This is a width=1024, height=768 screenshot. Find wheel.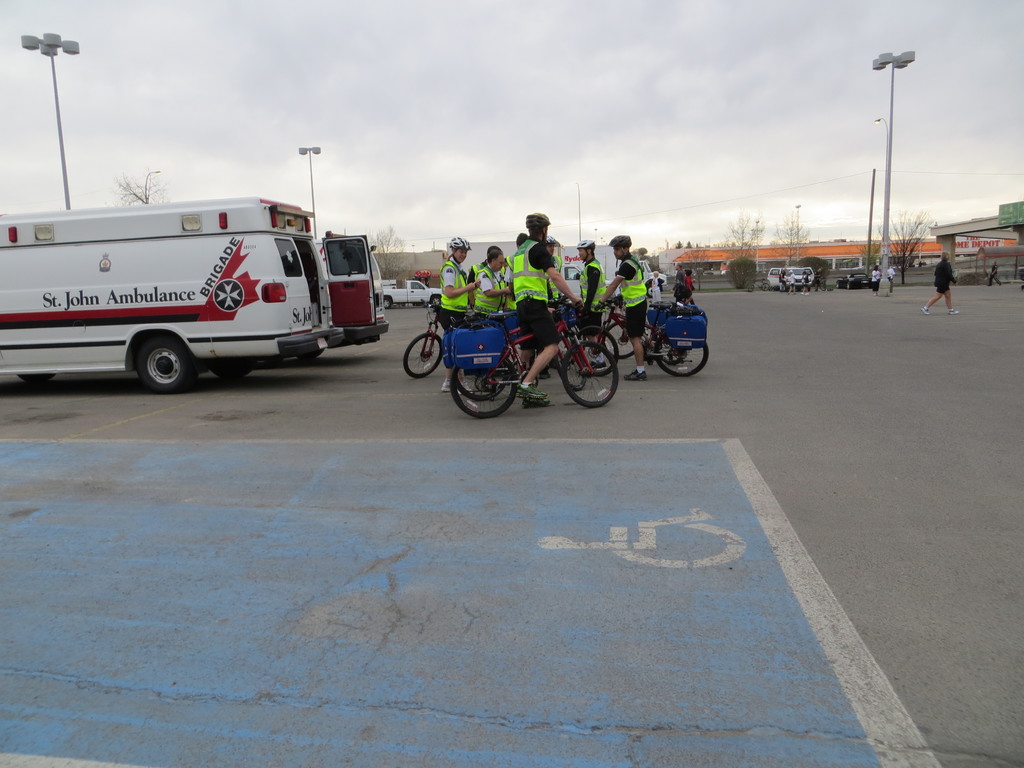
Bounding box: l=603, t=315, r=634, b=357.
